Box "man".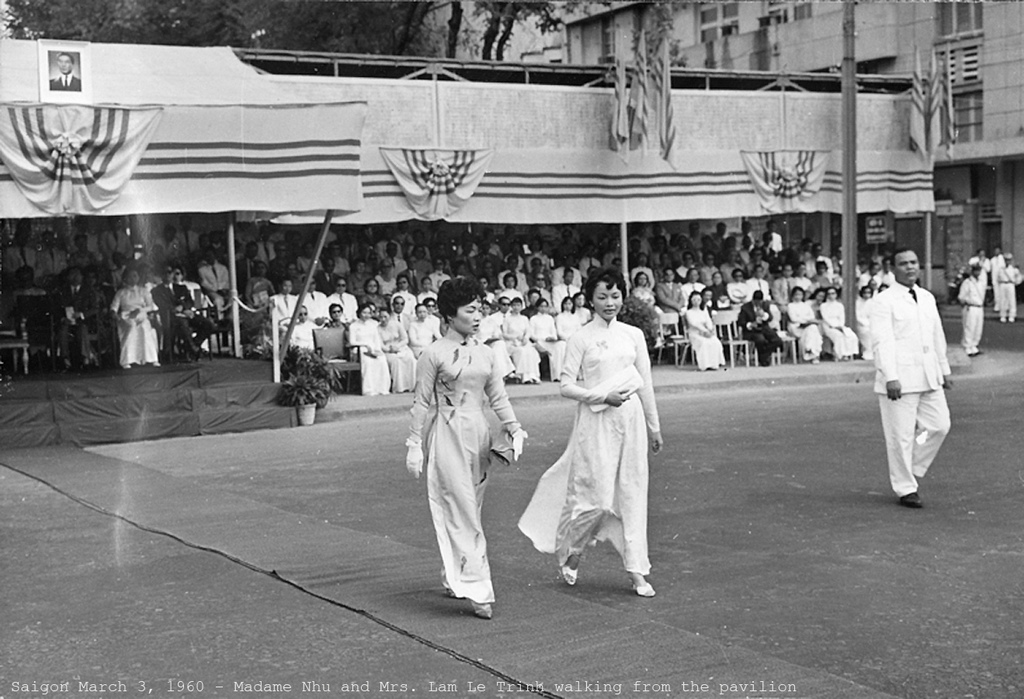
locate(863, 256, 960, 502).
